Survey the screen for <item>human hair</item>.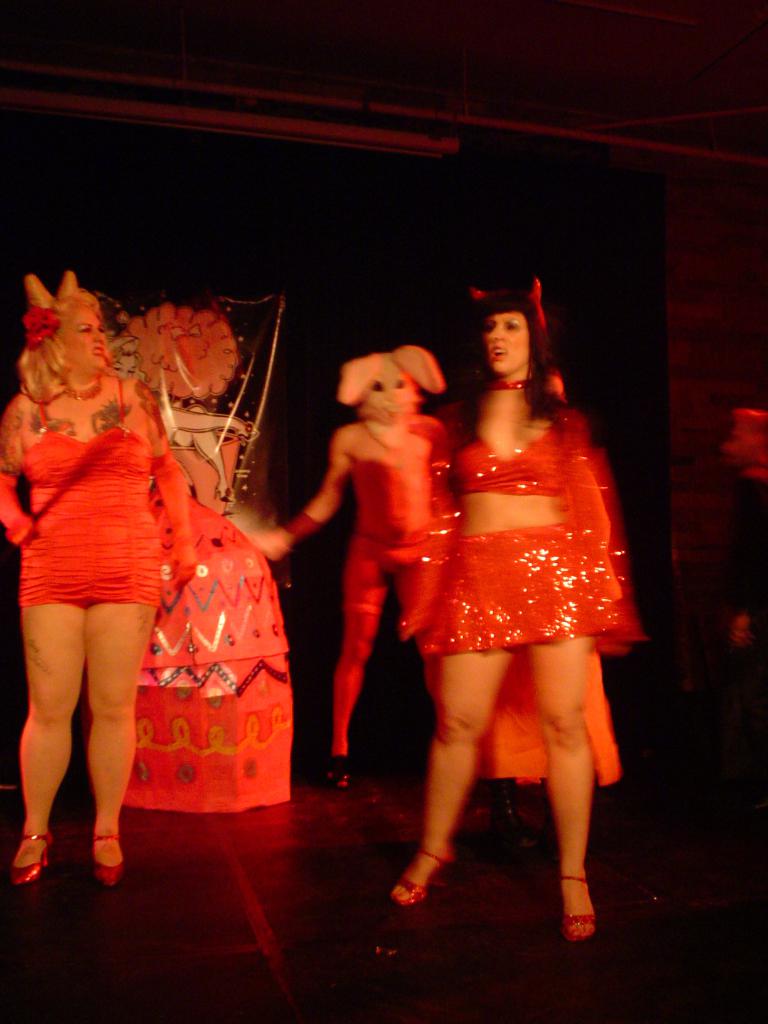
Survey found: box(458, 278, 572, 432).
